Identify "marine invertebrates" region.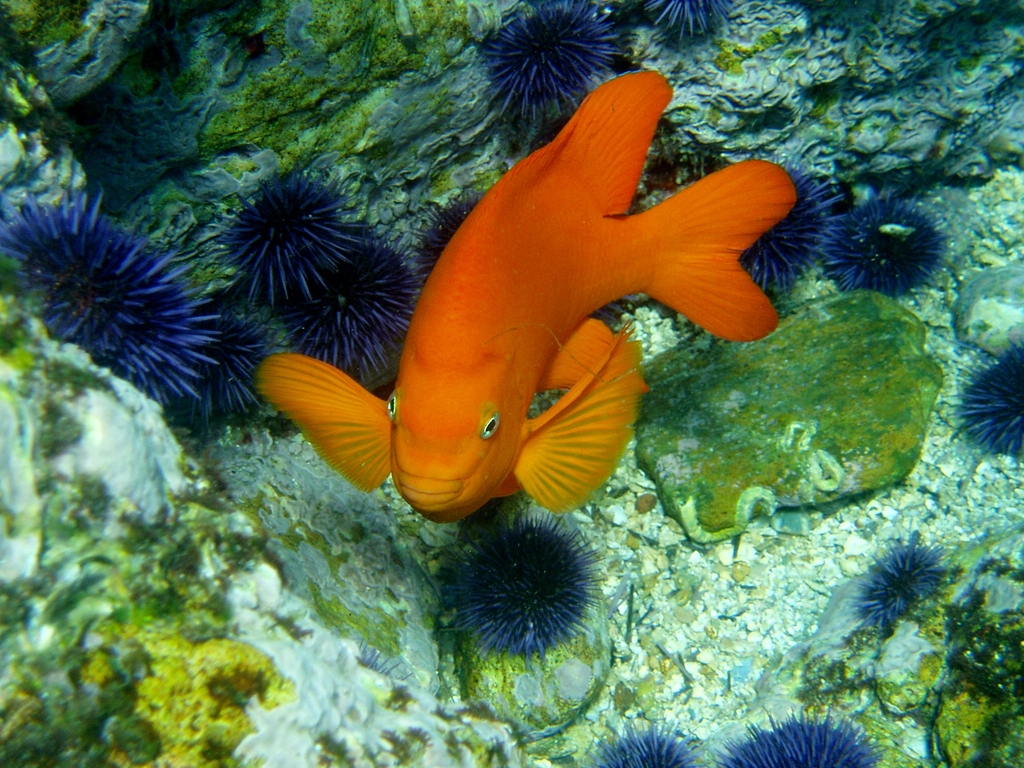
Region: x1=472, y1=0, x2=625, y2=124.
